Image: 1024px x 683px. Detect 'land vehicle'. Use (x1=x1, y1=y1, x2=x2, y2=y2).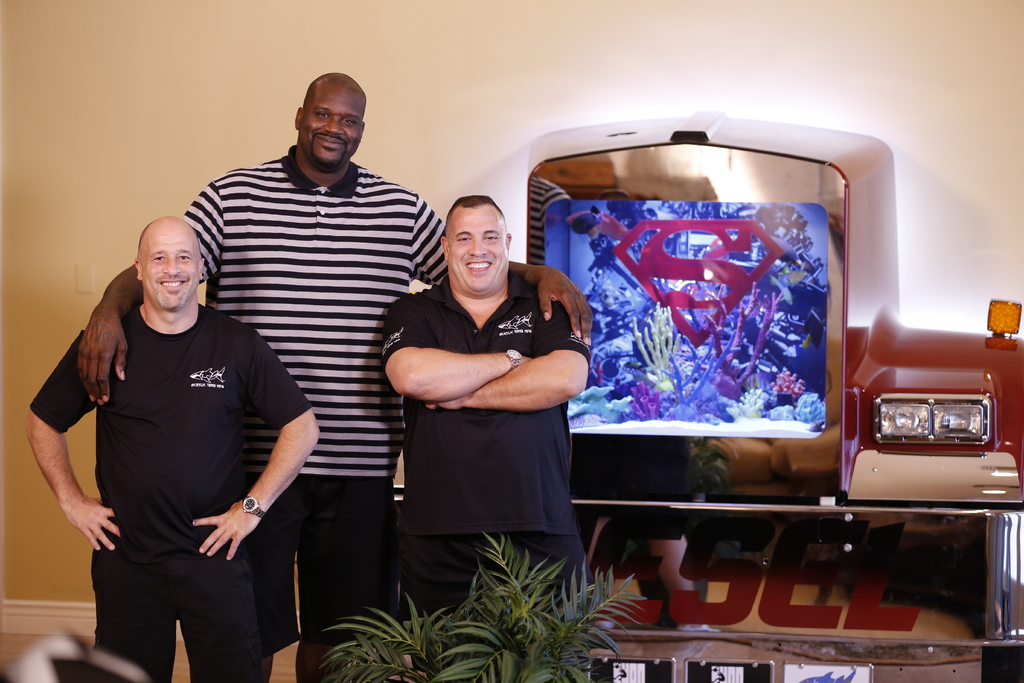
(x1=179, y1=99, x2=1023, y2=643).
